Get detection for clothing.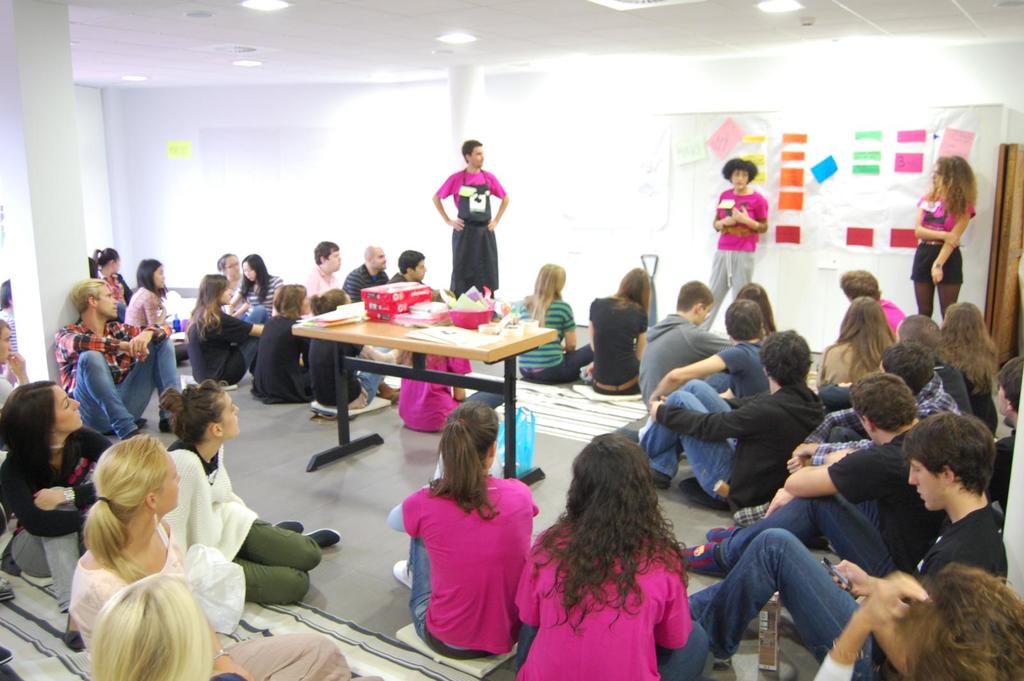
Detection: Rect(795, 376, 976, 442).
